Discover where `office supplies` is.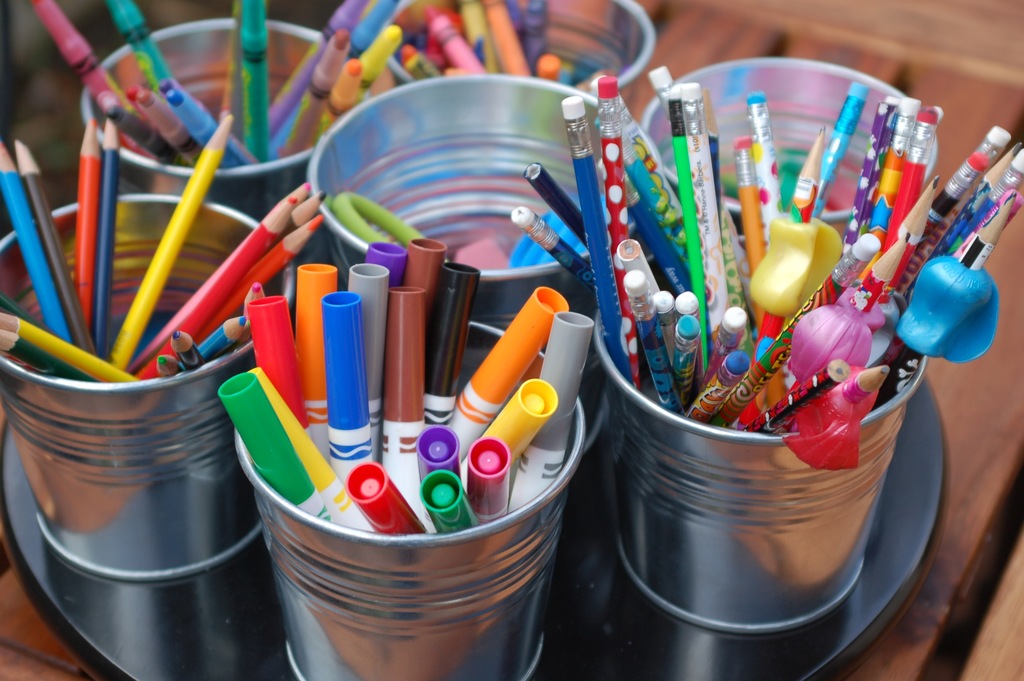
Discovered at x1=627, y1=263, x2=672, y2=410.
